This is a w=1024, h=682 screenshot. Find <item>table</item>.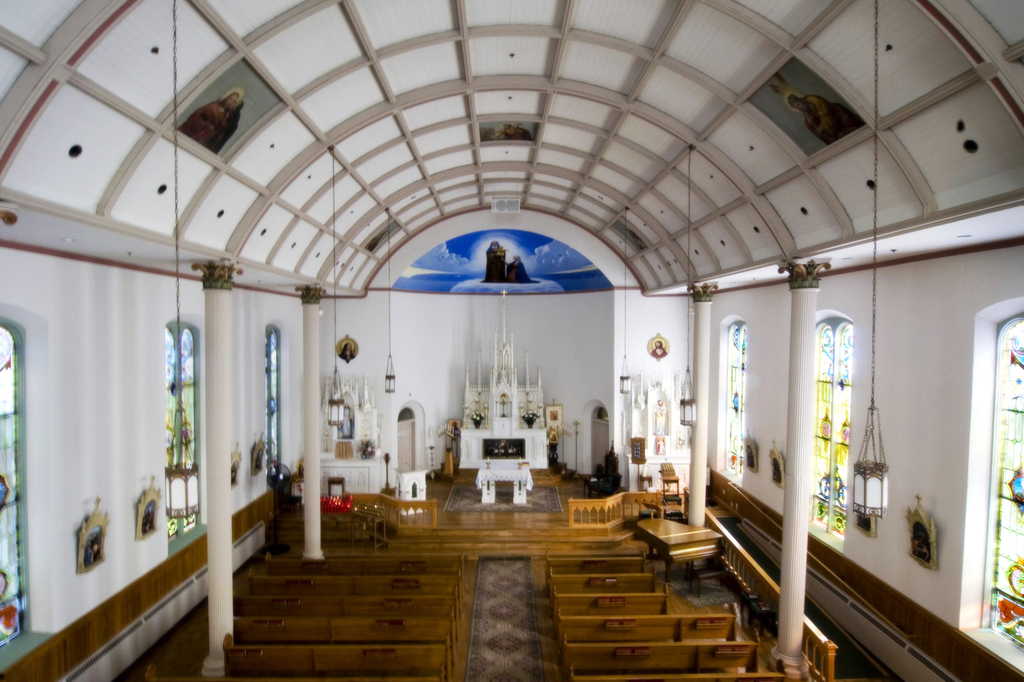
Bounding box: box=[268, 551, 467, 585].
